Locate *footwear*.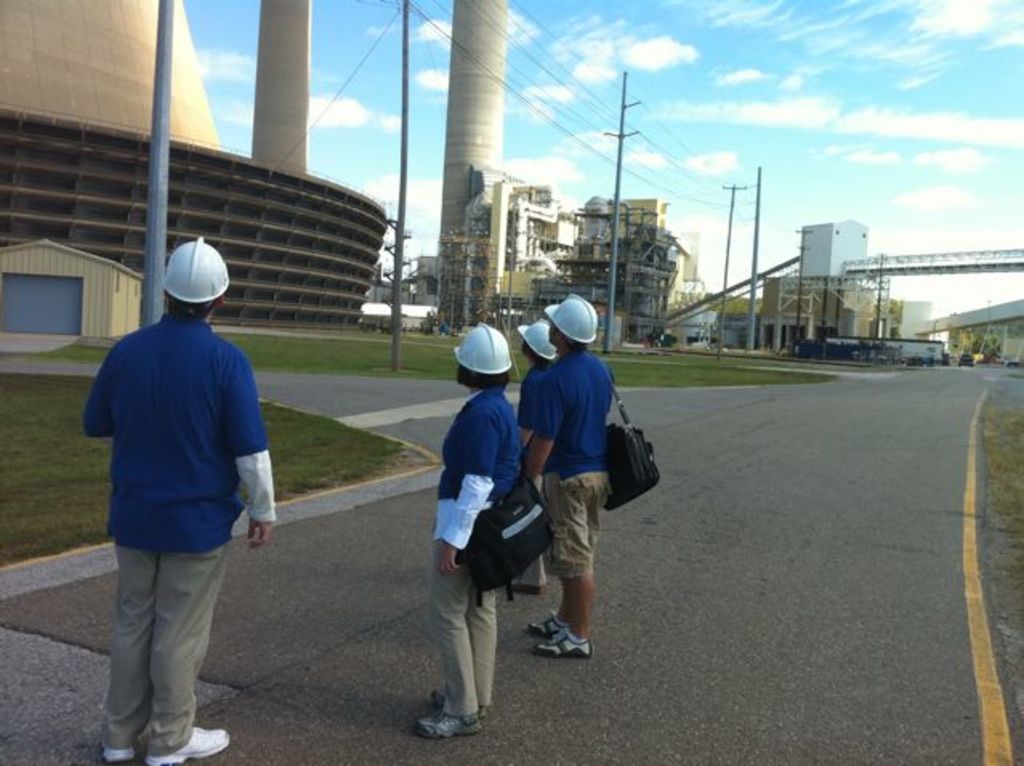
Bounding box: x1=537, y1=627, x2=599, y2=662.
